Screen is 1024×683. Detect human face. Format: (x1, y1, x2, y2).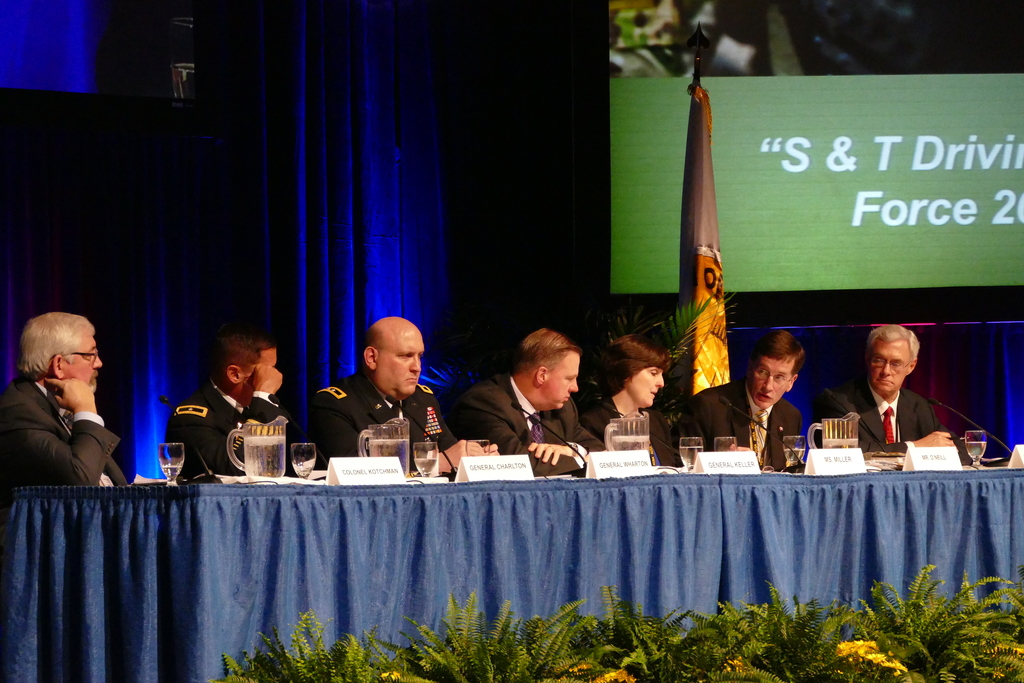
(749, 357, 794, 407).
